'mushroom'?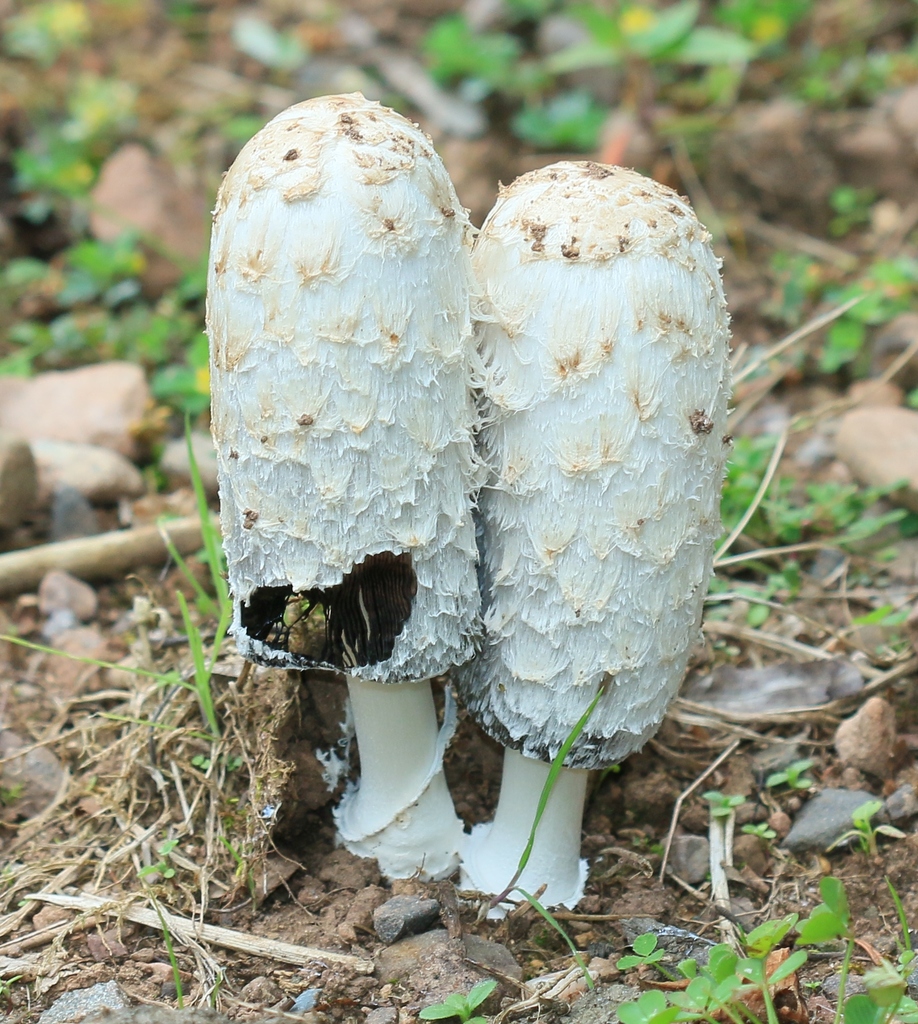
[x1=448, y1=149, x2=735, y2=891]
